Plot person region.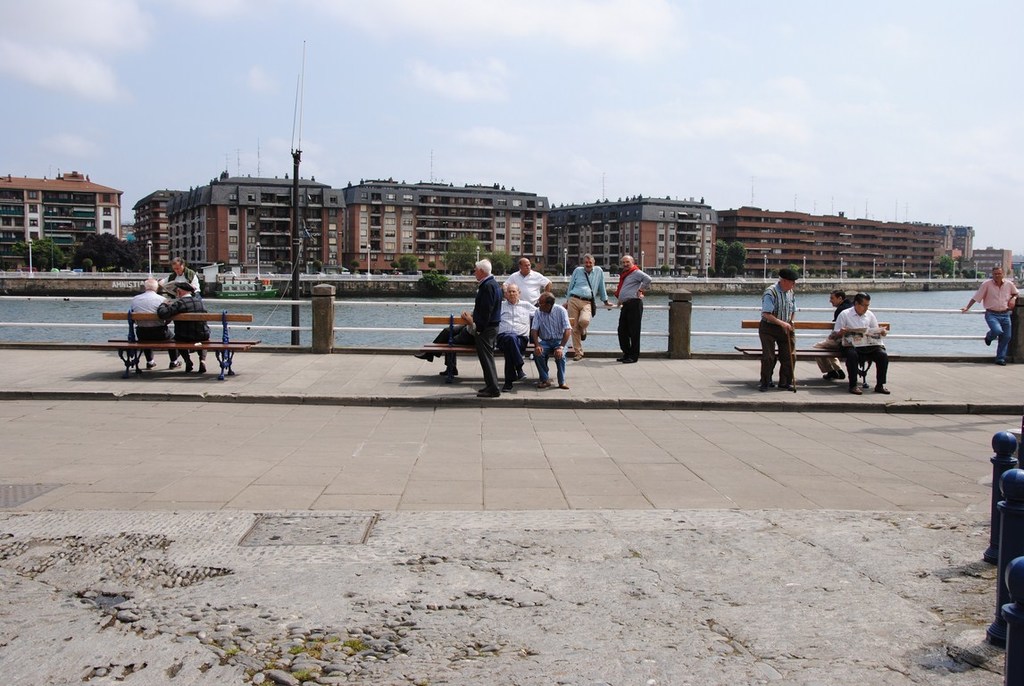
Plotted at locate(130, 279, 182, 369).
